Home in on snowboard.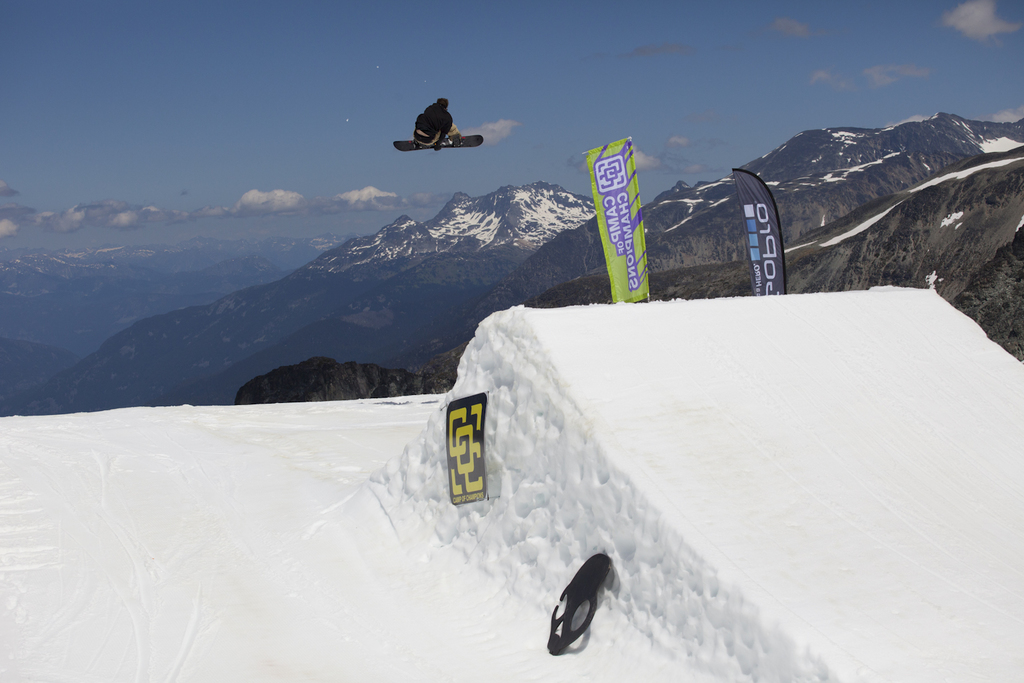
Homed in at (x1=392, y1=135, x2=483, y2=151).
